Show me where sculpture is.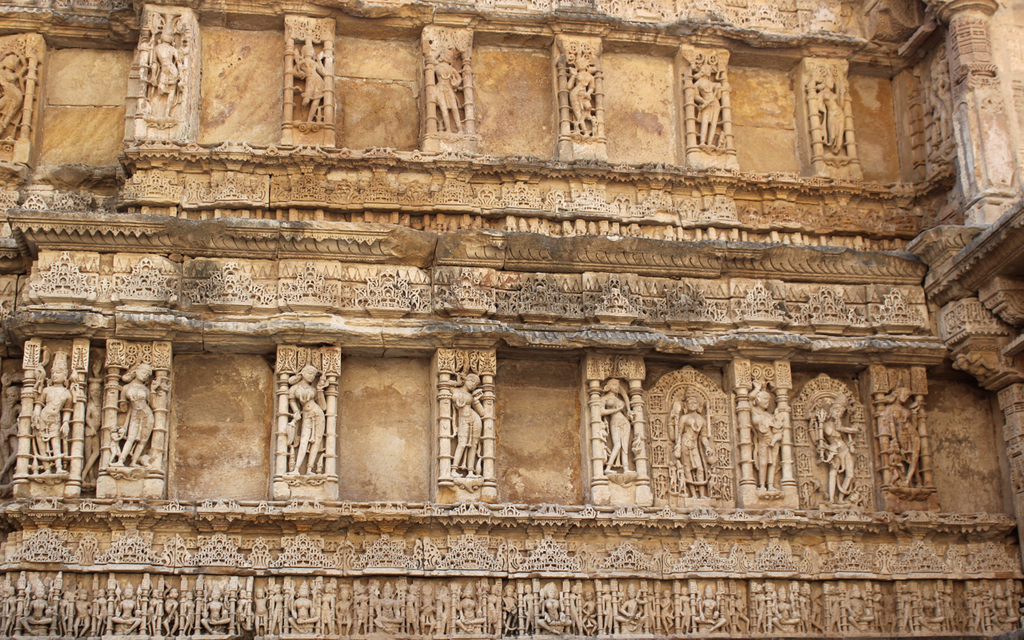
sculpture is at select_region(722, 361, 804, 519).
